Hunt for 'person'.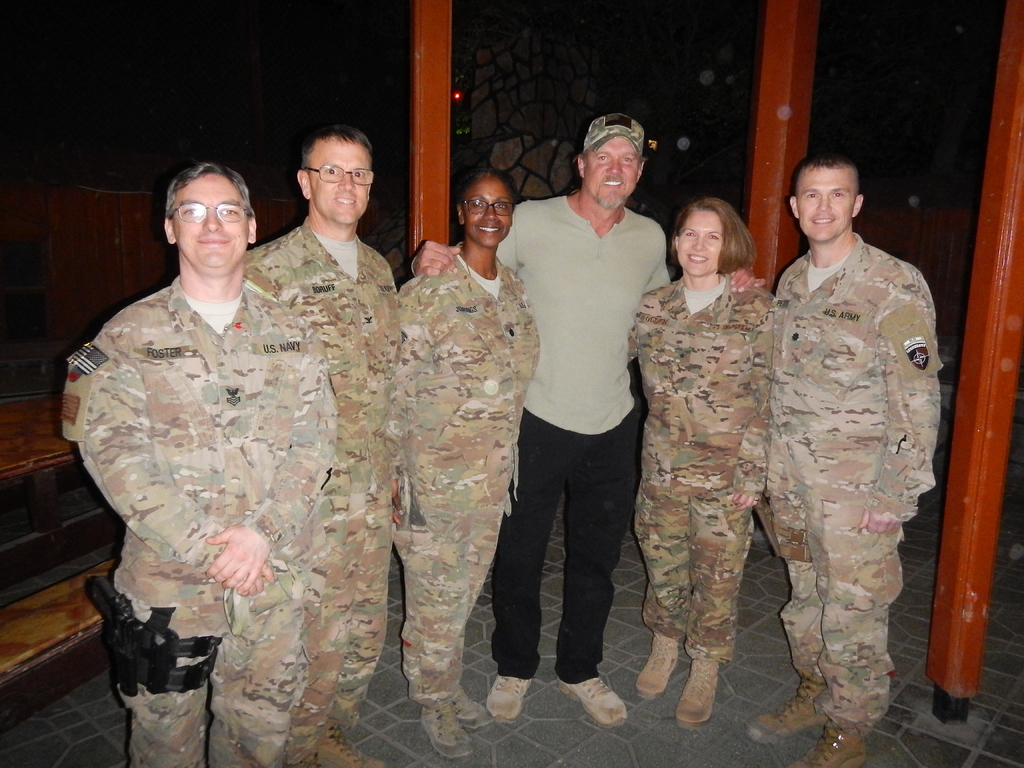
Hunted down at [left=622, top=190, right=776, bottom=734].
